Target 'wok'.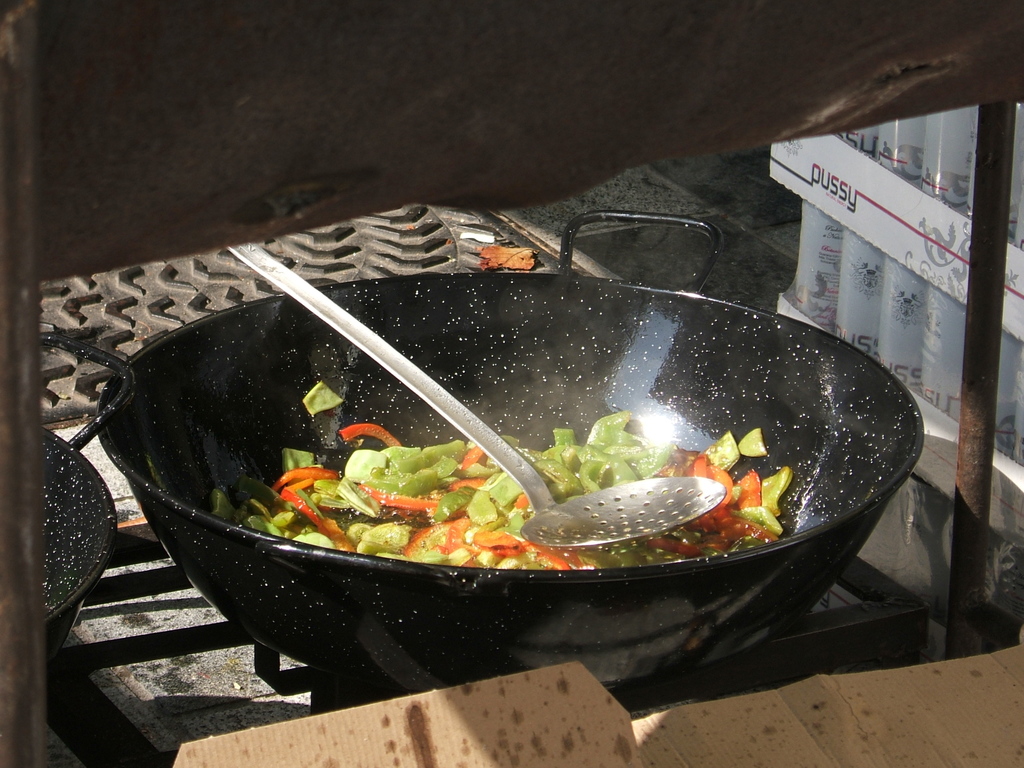
Target region: BBox(86, 240, 965, 683).
